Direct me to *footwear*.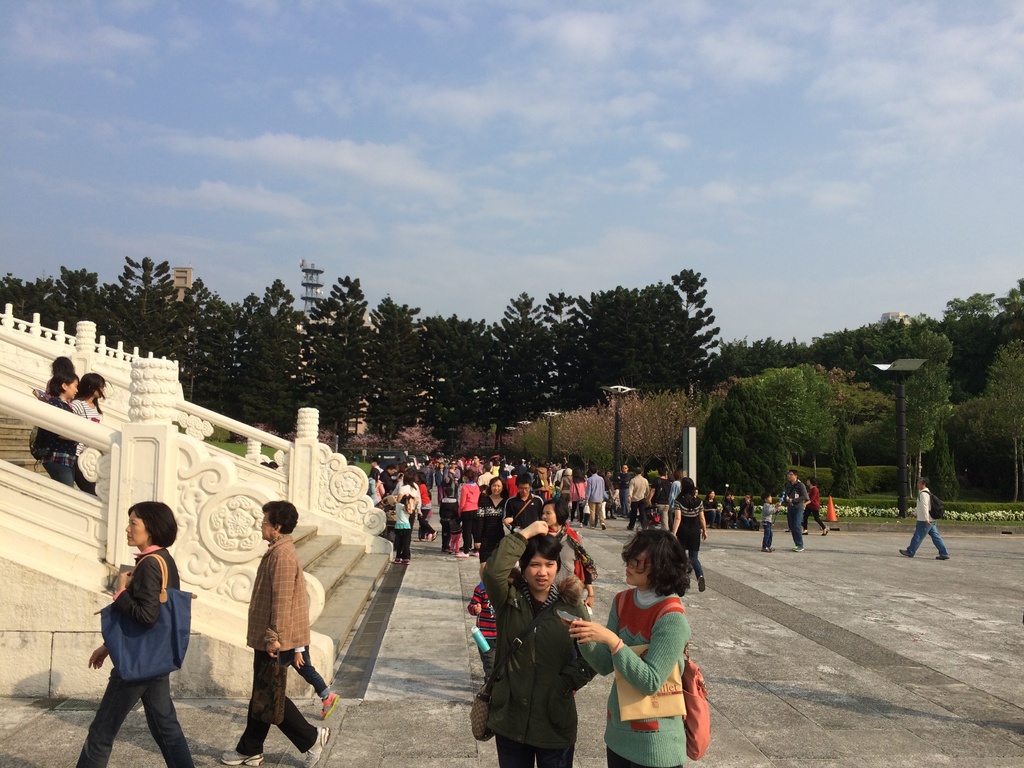
Direction: detection(221, 750, 262, 767).
